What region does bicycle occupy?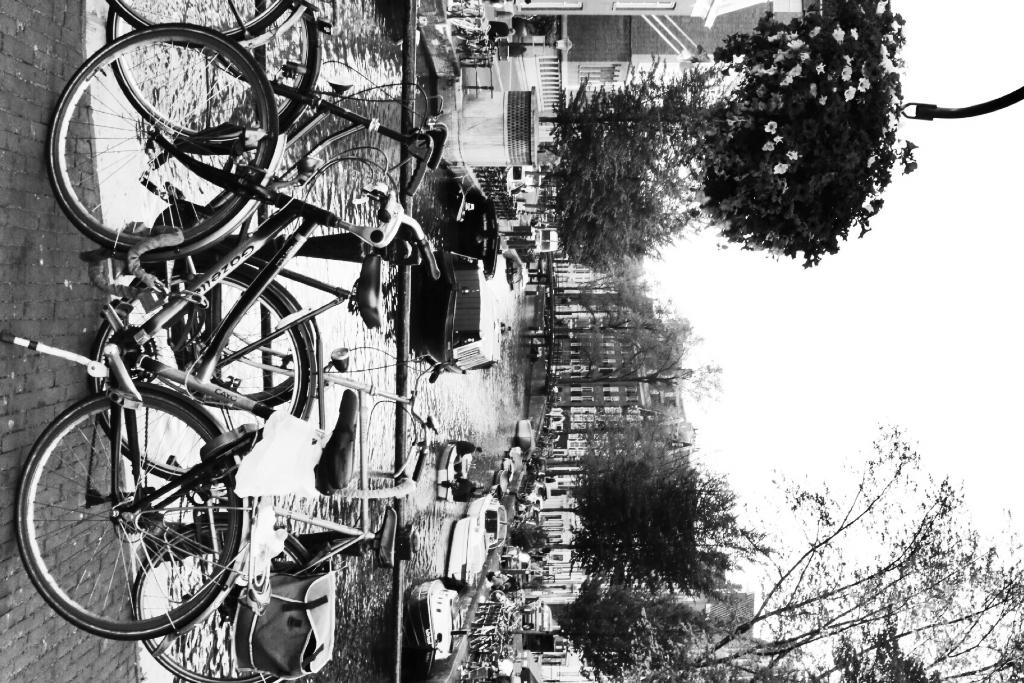
bbox=[0, 22, 358, 639].
